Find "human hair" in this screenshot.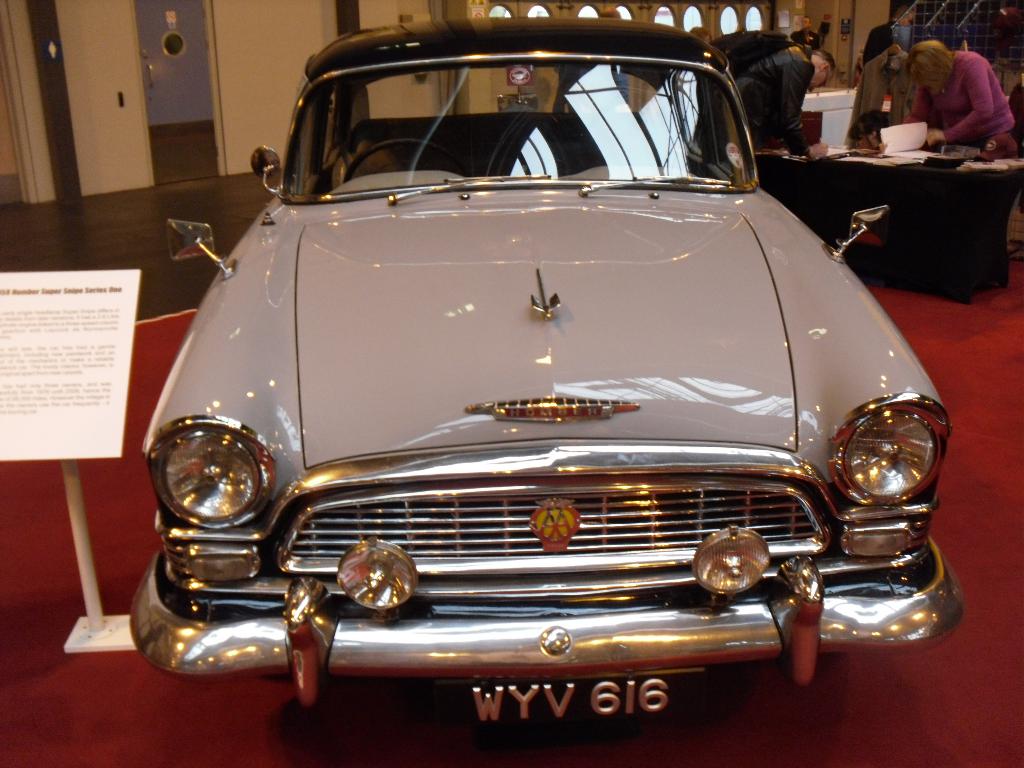
The bounding box for "human hair" is 904 41 957 88.
